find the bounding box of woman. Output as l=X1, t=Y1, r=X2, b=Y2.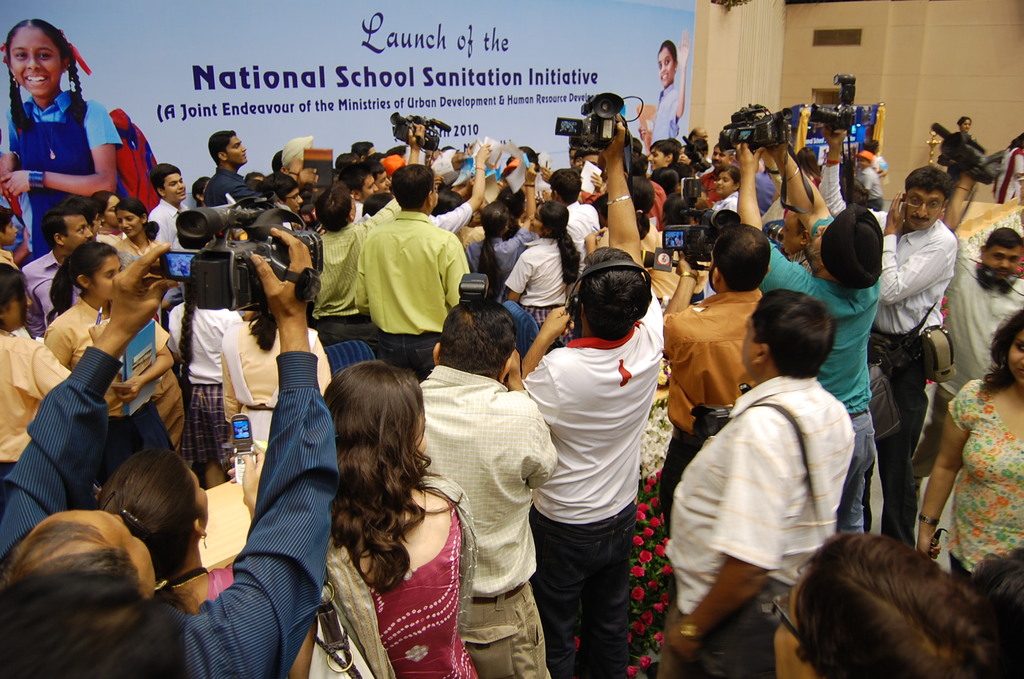
l=935, t=113, r=982, b=182.
